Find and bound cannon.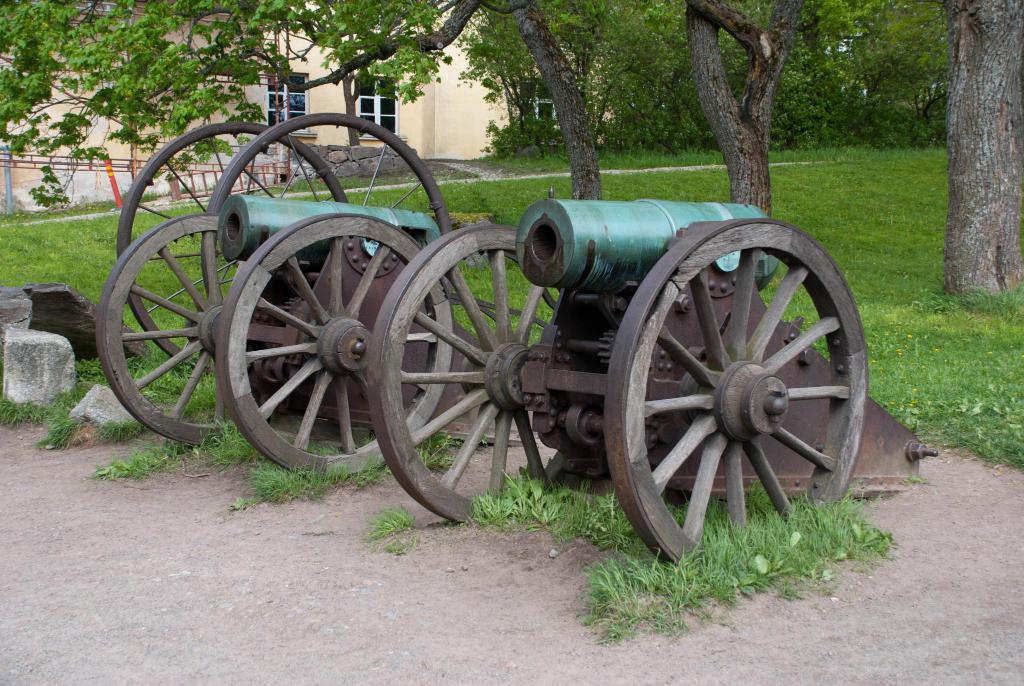
Bound: left=369, top=188, right=938, bottom=568.
